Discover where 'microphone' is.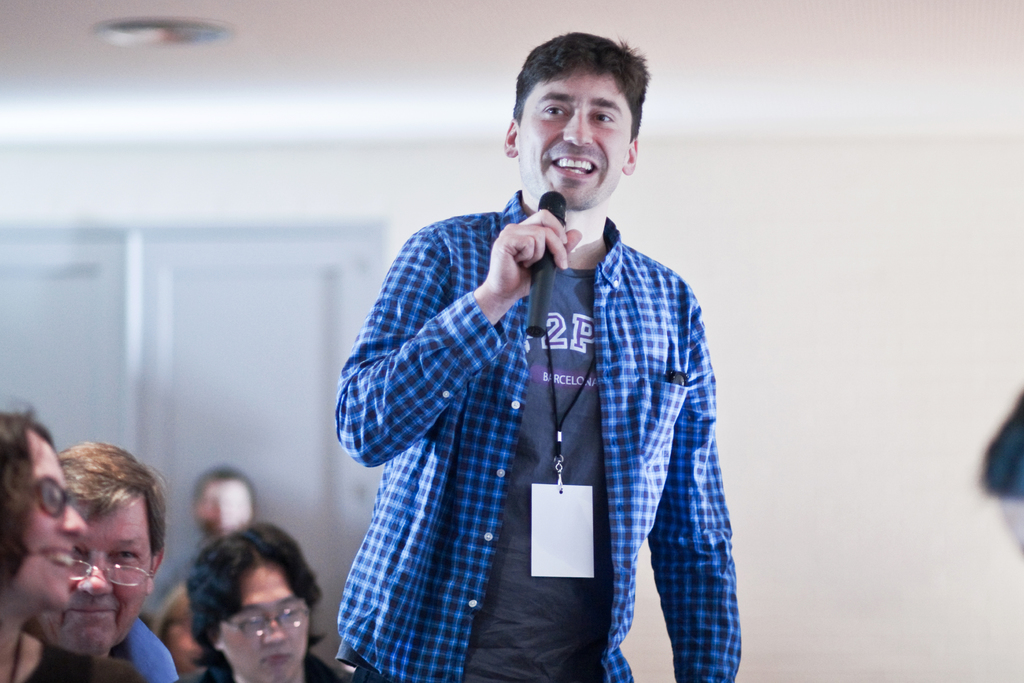
Discovered at (528, 189, 566, 338).
